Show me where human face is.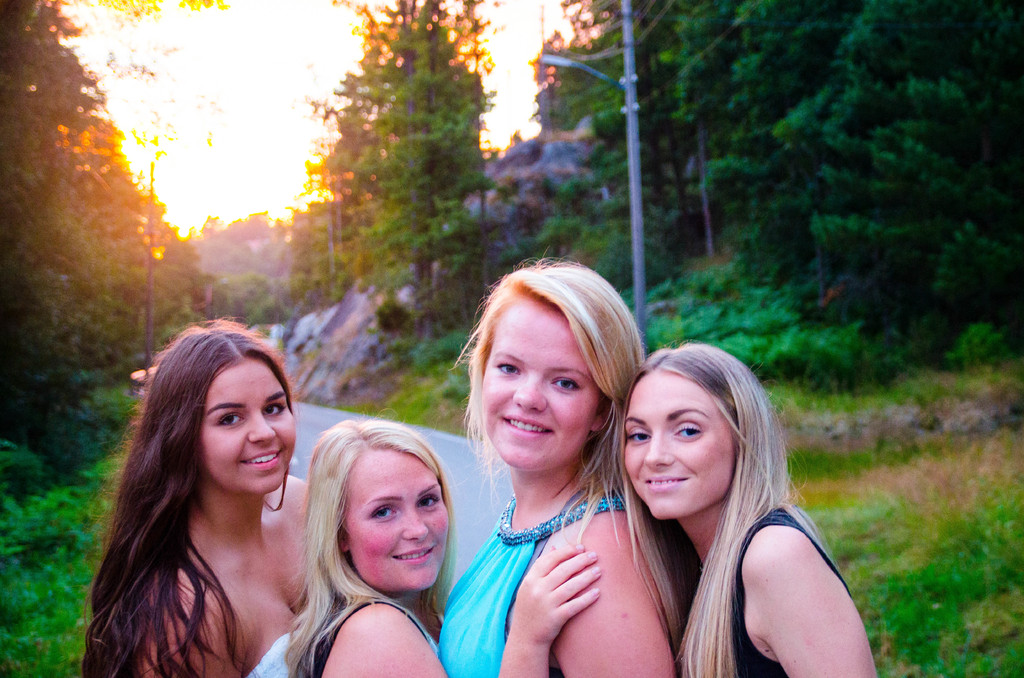
human face is at [203,357,296,492].
